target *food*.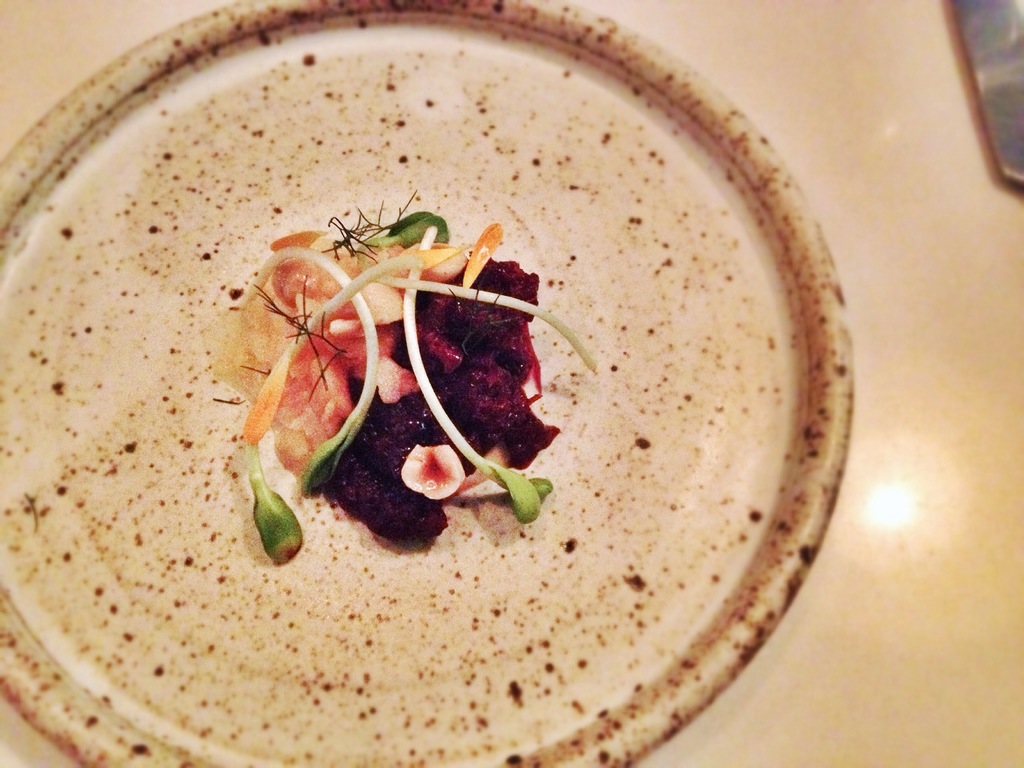
Target region: locate(0, 0, 854, 767).
